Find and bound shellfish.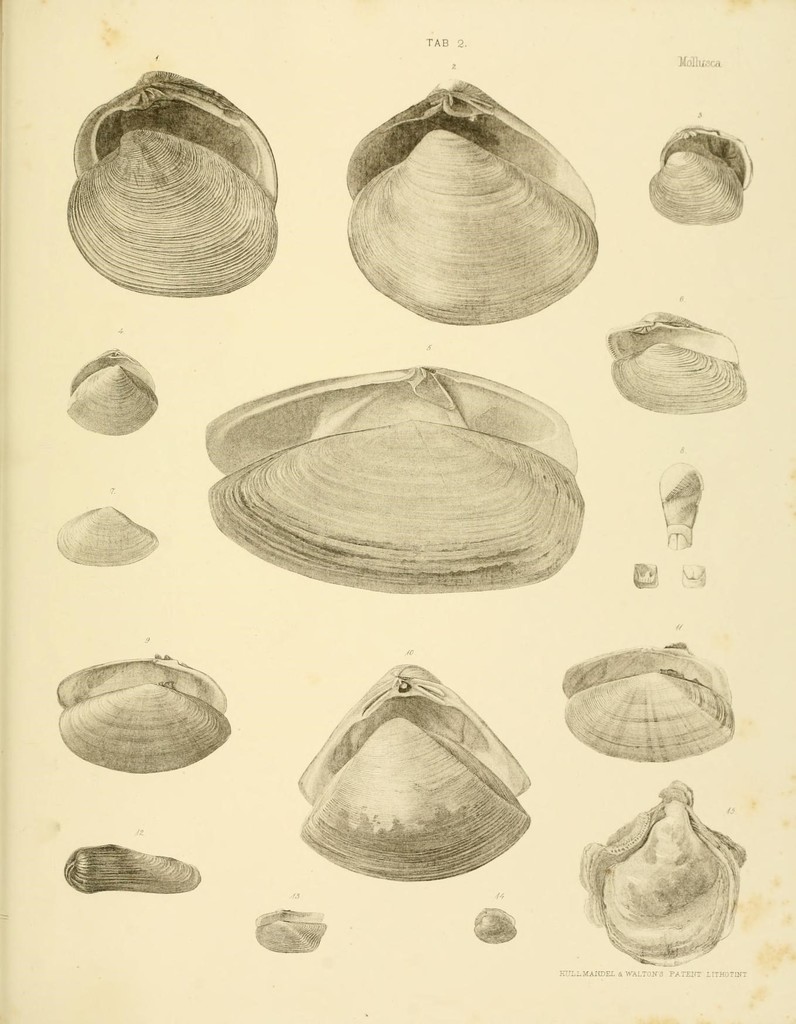
Bound: (609,318,744,421).
